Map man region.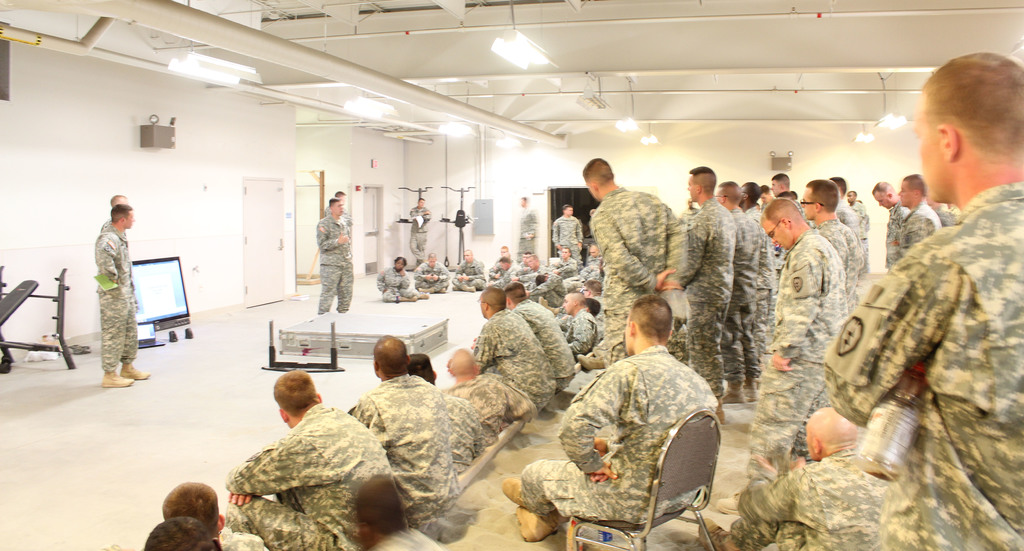
Mapped to box(816, 51, 1015, 538).
